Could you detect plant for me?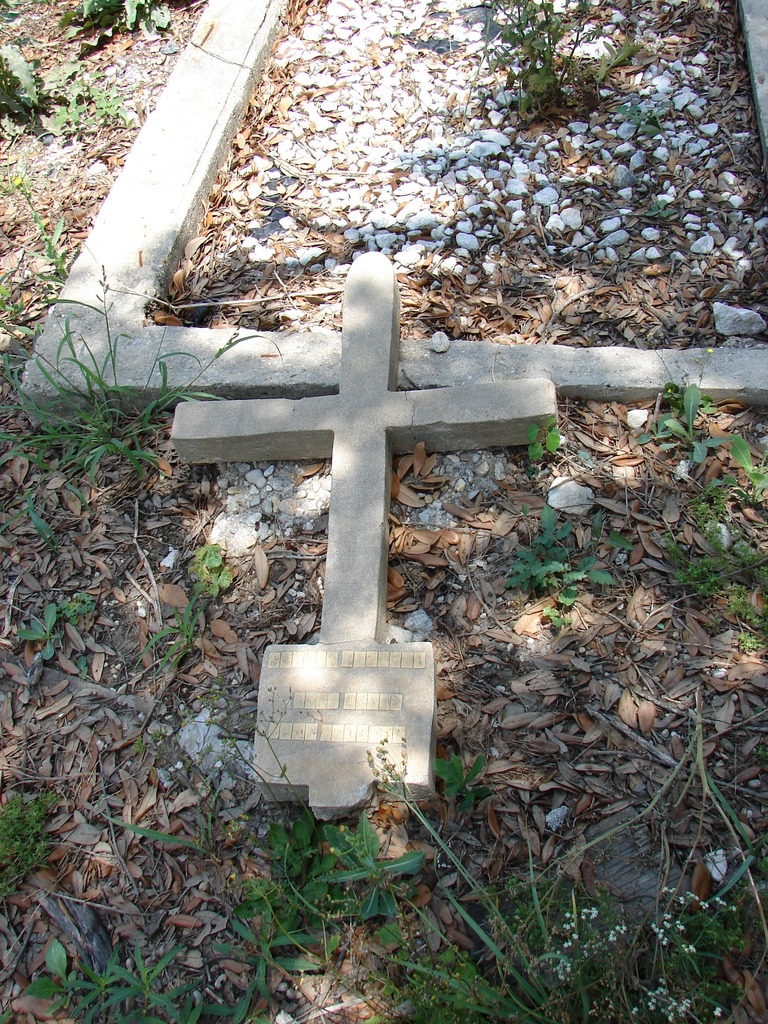
Detection result: [313, 820, 439, 956].
